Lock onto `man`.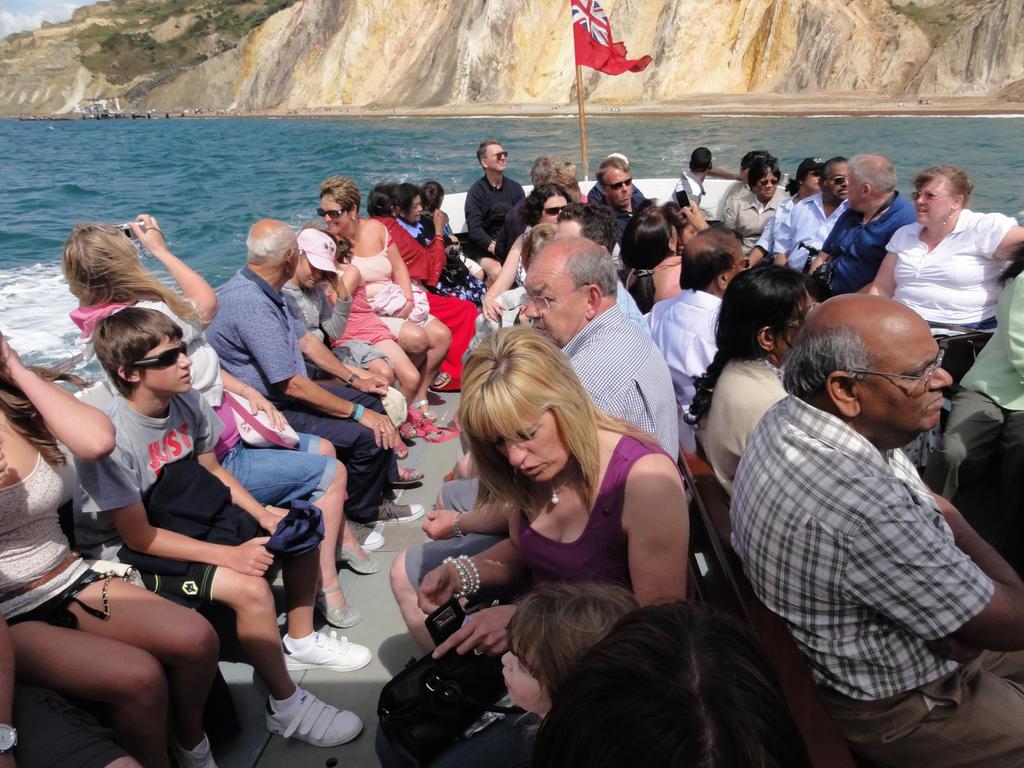
Locked: (207, 220, 426, 554).
